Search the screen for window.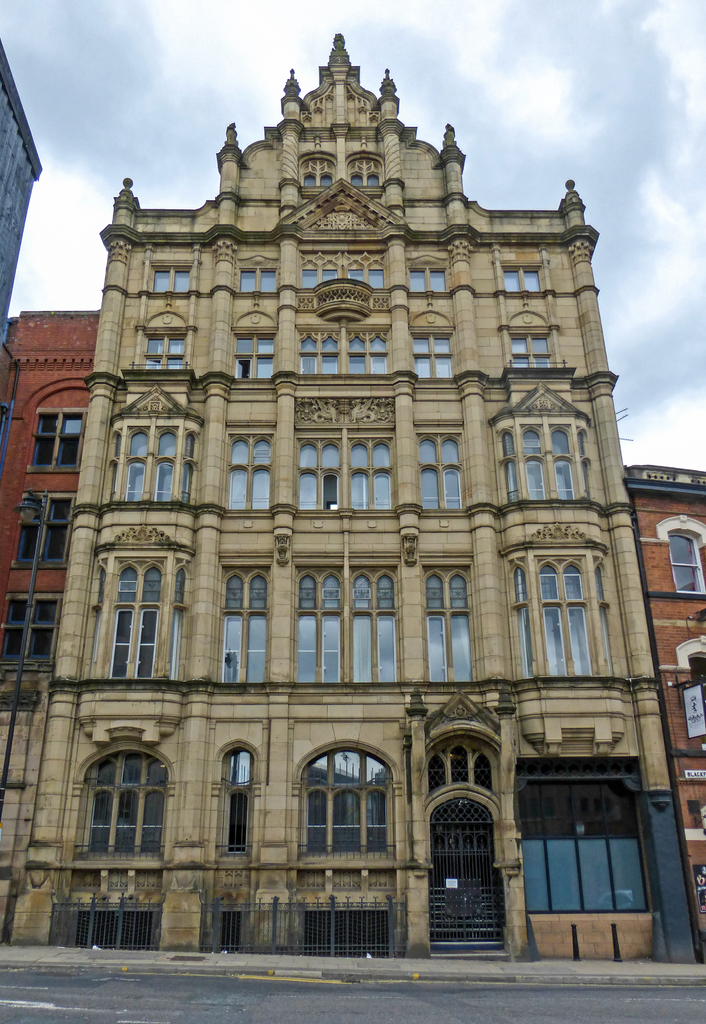
Found at (x1=417, y1=334, x2=455, y2=380).
